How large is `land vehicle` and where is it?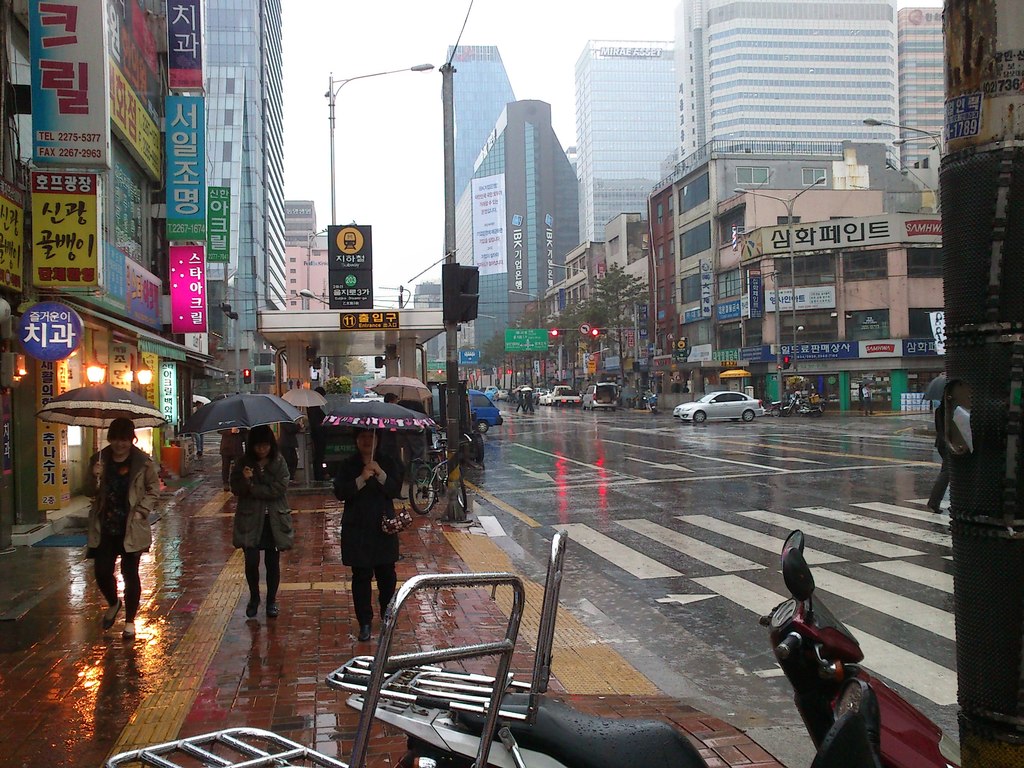
Bounding box: {"left": 411, "top": 432, "right": 470, "bottom": 513}.
